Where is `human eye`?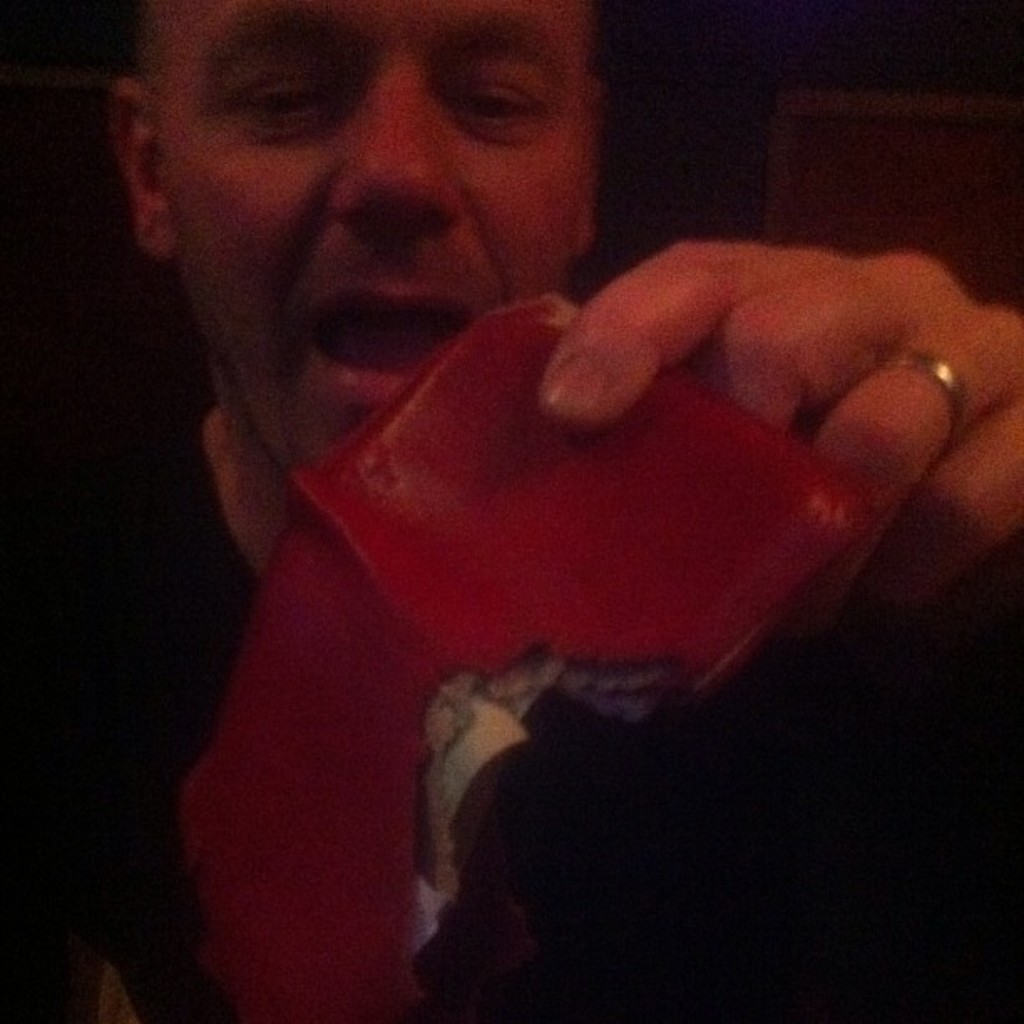
<bbox>412, 50, 569, 151</bbox>.
